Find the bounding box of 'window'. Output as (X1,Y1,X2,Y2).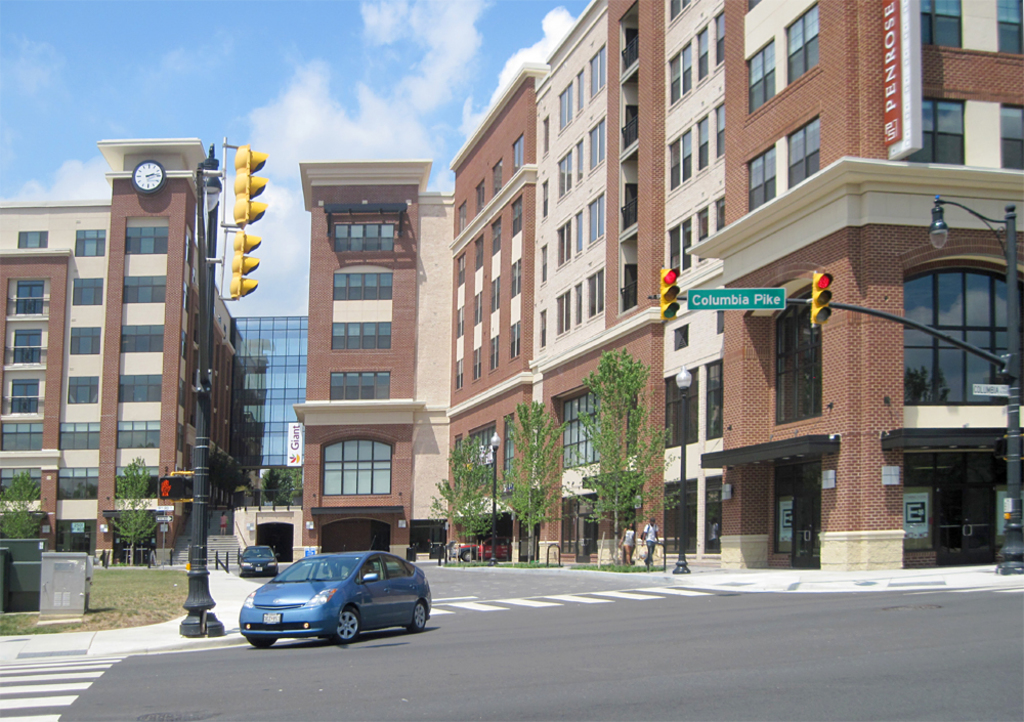
(900,248,1023,398).
